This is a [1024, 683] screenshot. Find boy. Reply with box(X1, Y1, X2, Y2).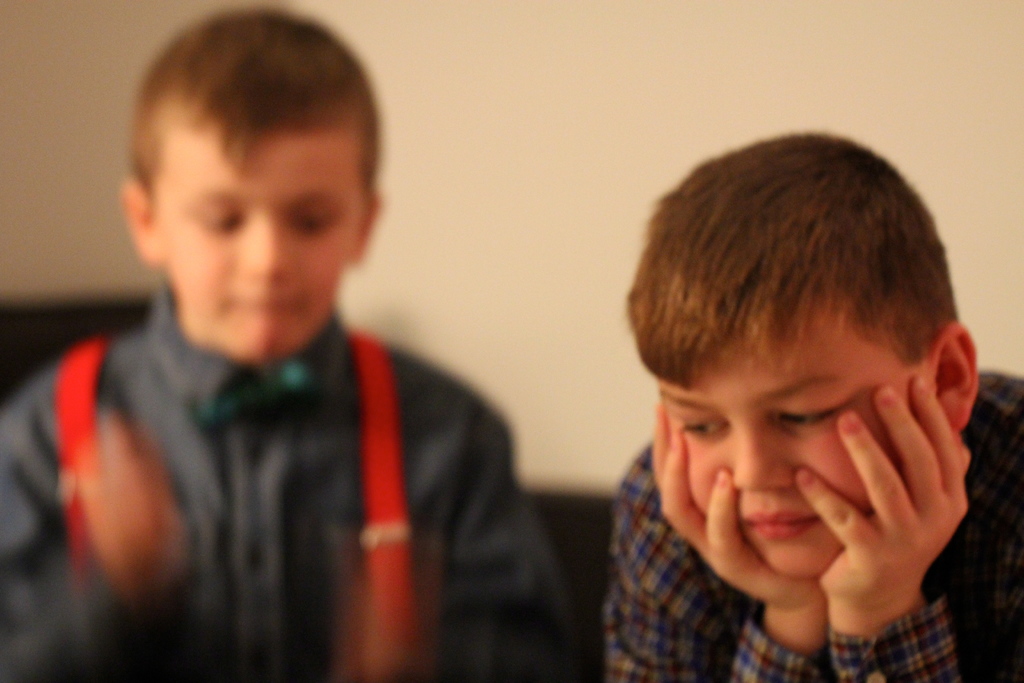
box(0, 10, 559, 680).
